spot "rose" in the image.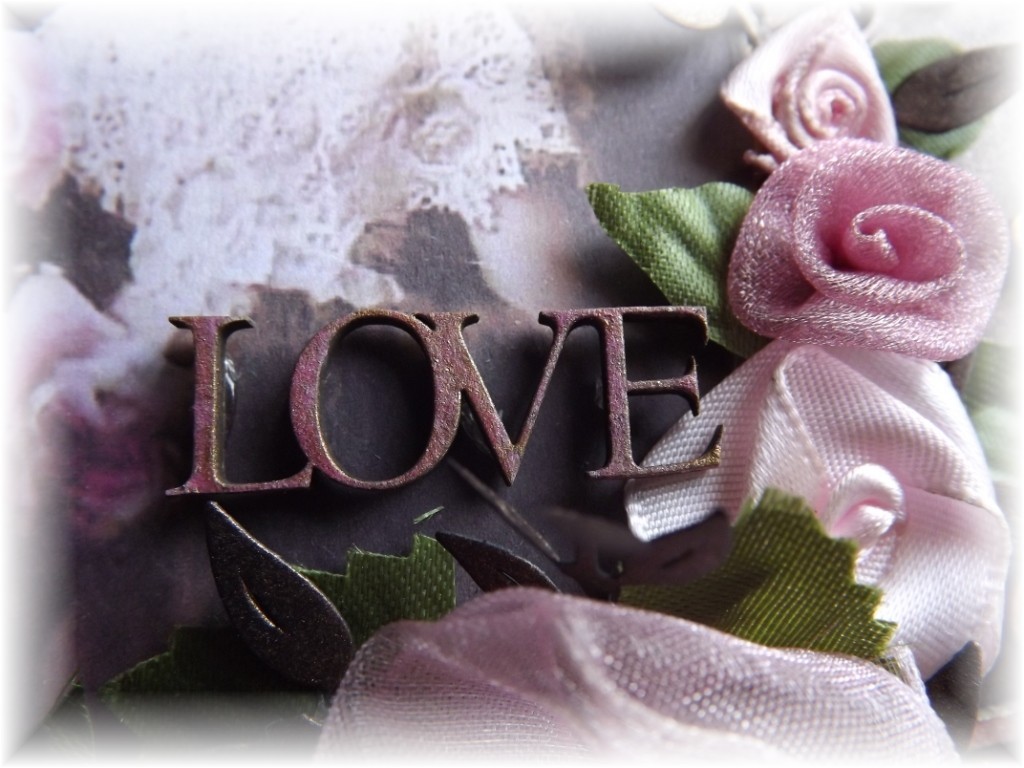
"rose" found at crop(719, 3, 901, 173).
